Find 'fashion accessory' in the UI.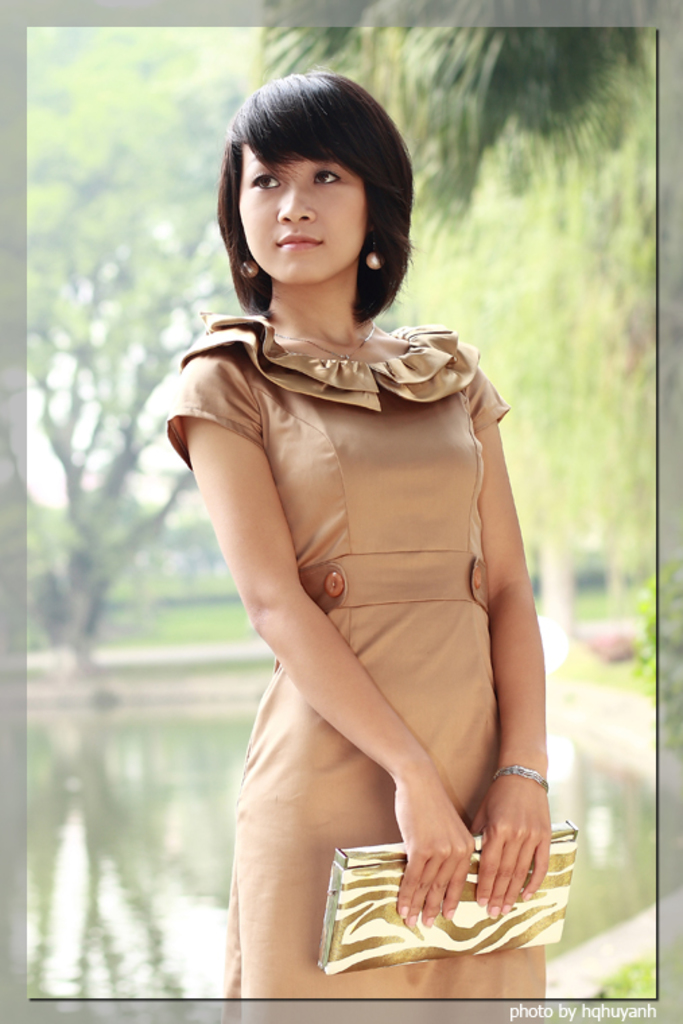
UI element at bbox=[362, 230, 392, 276].
